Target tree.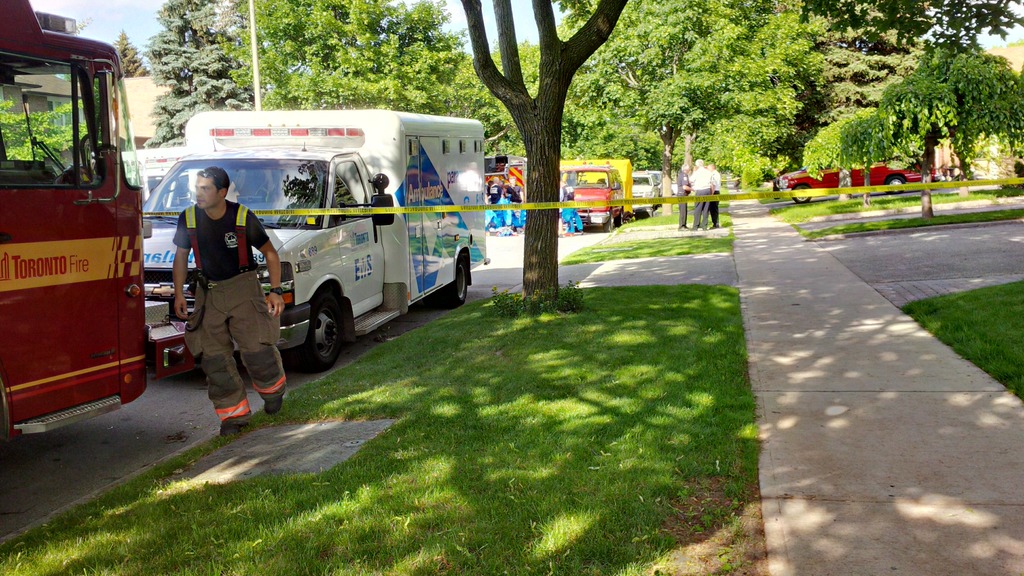
Target region: box(473, 0, 651, 291).
